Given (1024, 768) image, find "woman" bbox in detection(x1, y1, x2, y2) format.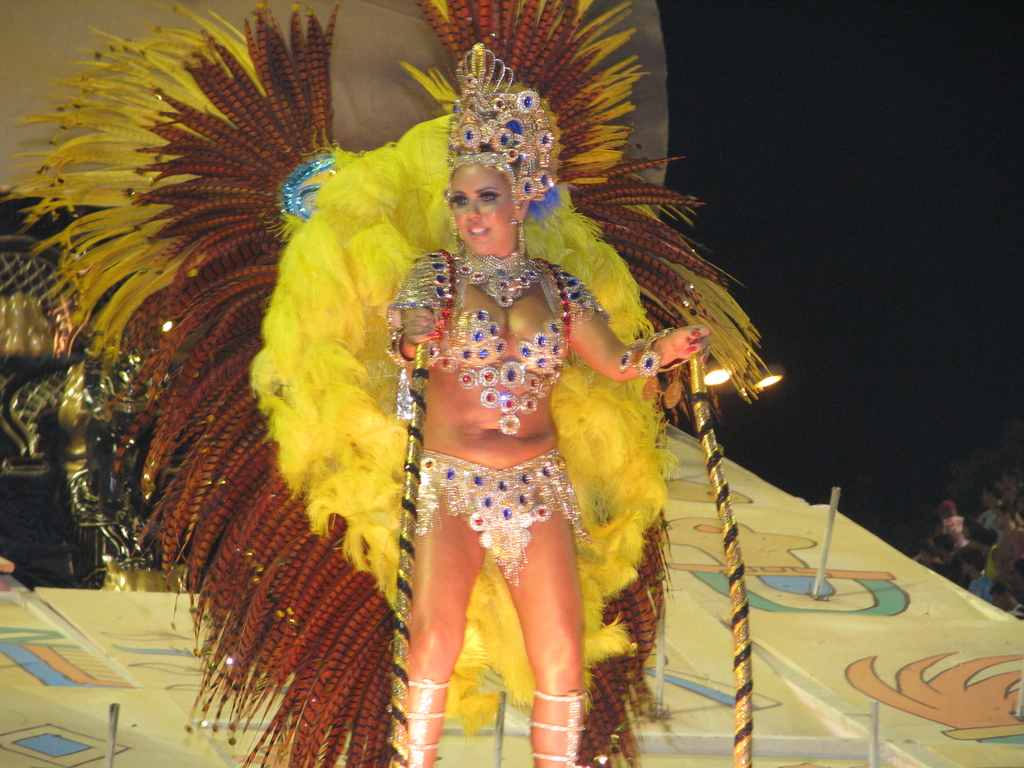
detection(387, 38, 712, 767).
